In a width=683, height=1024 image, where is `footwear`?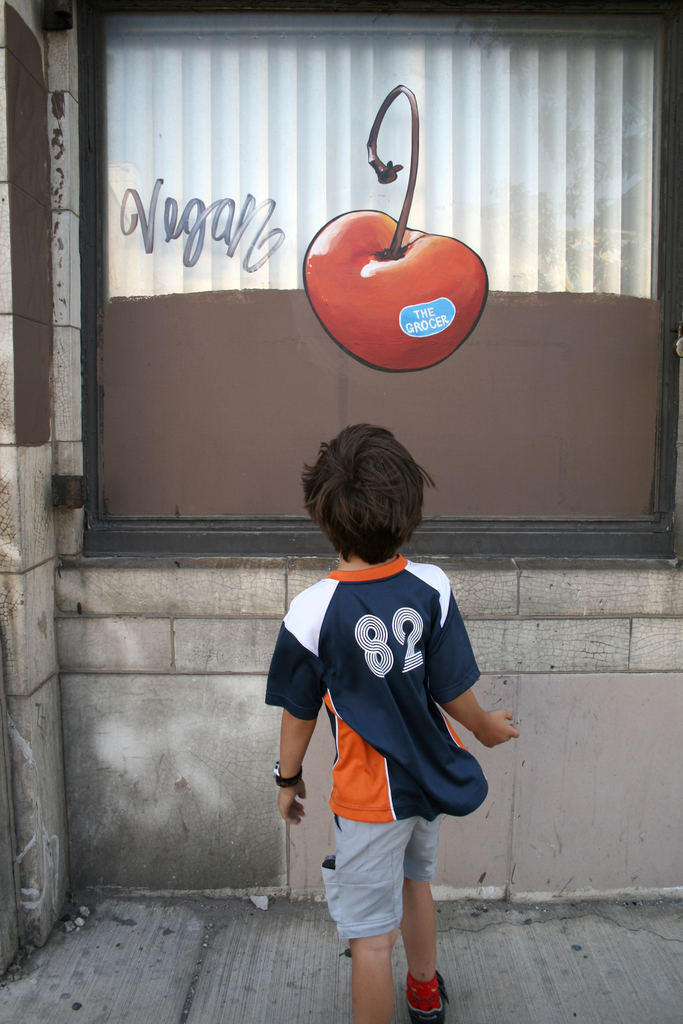
[x1=409, y1=972, x2=450, y2=1023].
